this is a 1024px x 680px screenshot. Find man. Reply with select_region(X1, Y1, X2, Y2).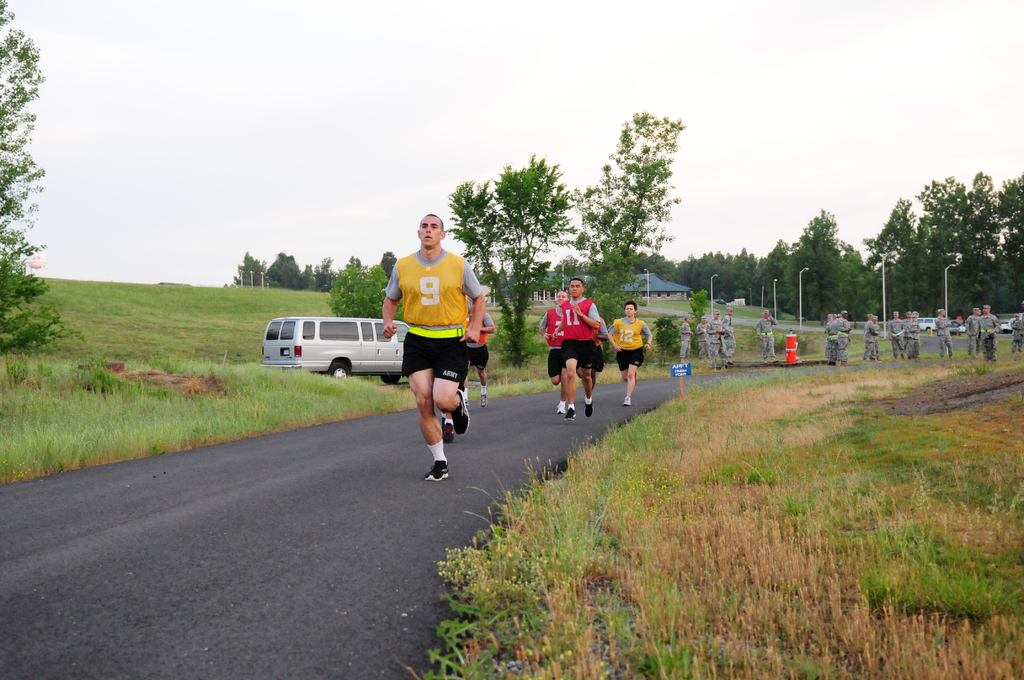
select_region(979, 305, 1002, 364).
